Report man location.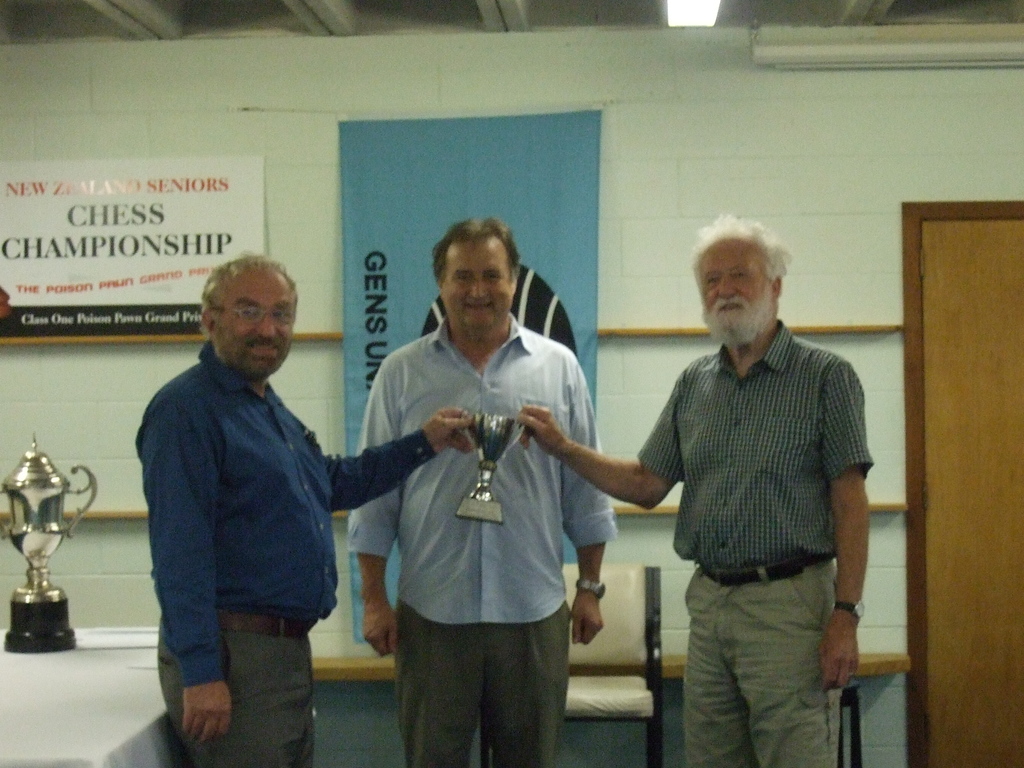
Report: left=604, top=211, right=883, bottom=752.
